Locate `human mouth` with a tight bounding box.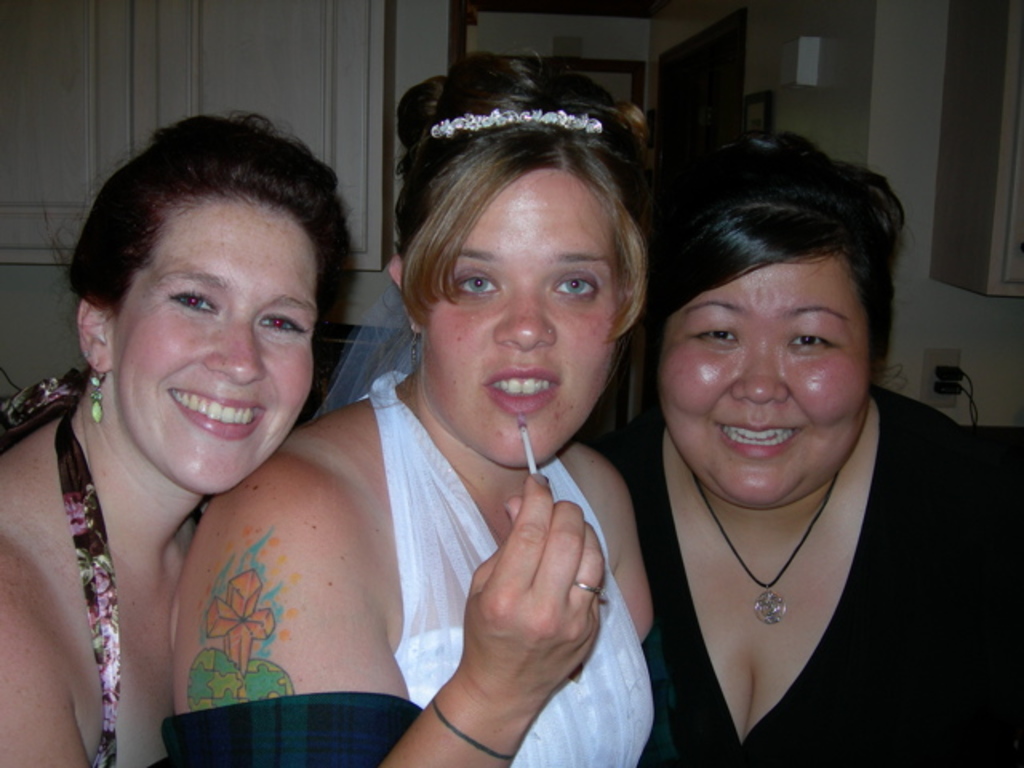
{"left": 485, "top": 370, "right": 557, "bottom": 414}.
